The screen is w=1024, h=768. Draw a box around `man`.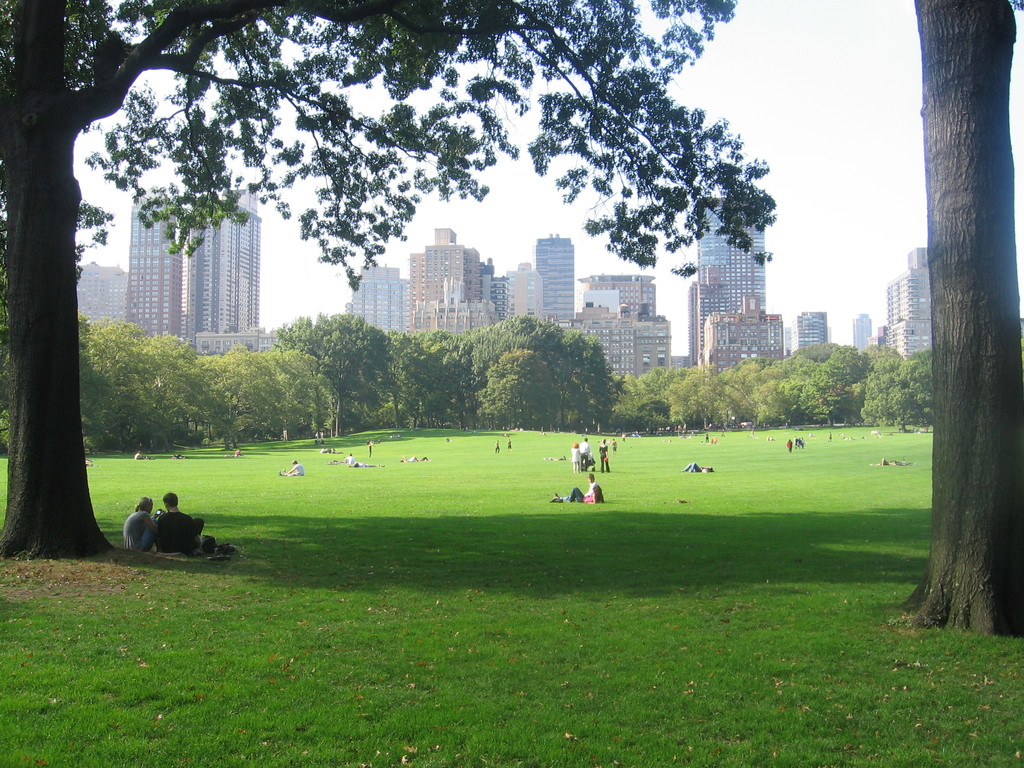
(x1=554, y1=471, x2=598, y2=500).
